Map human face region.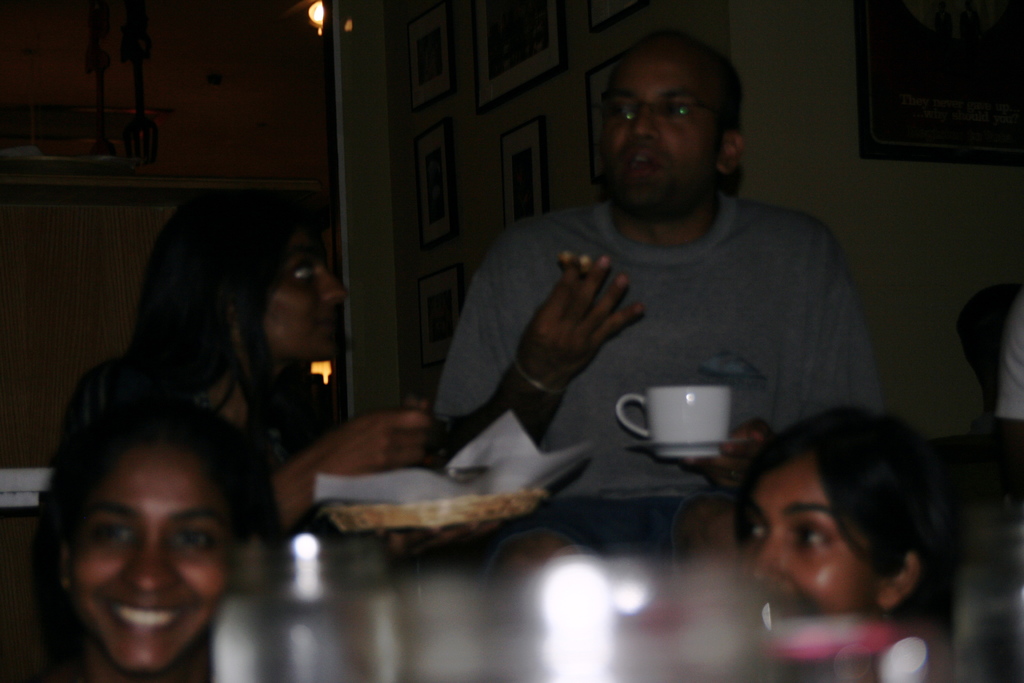
Mapped to (left=601, top=38, right=719, bottom=211).
